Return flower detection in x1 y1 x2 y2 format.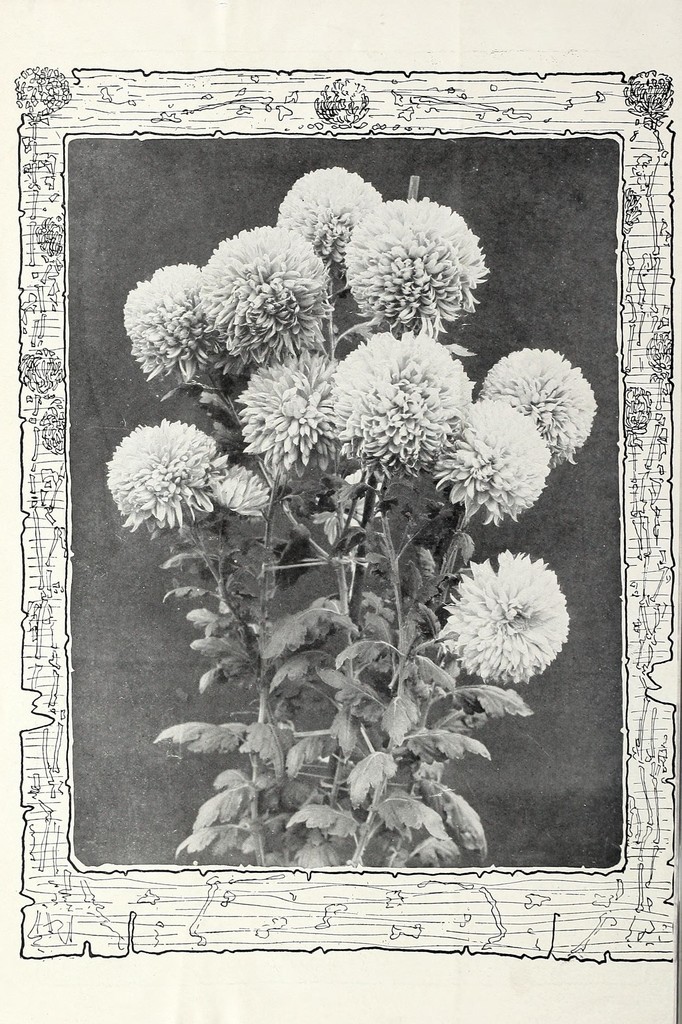
239 354 337 471.
